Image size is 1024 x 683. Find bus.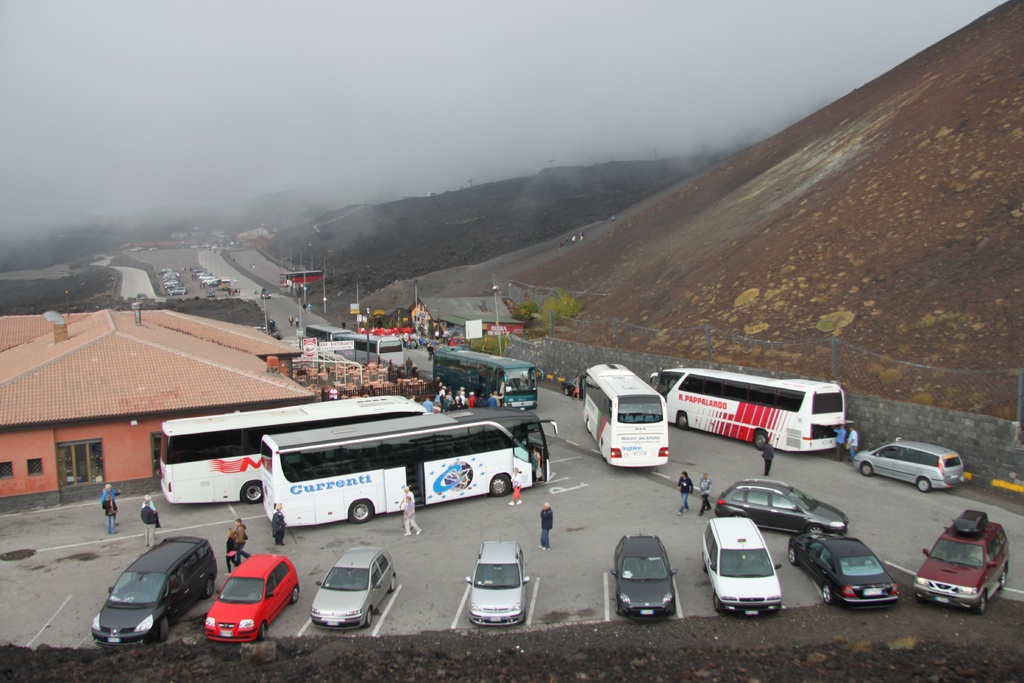
pyautogui.locateOnScreen(644, 367, 850, 451).
